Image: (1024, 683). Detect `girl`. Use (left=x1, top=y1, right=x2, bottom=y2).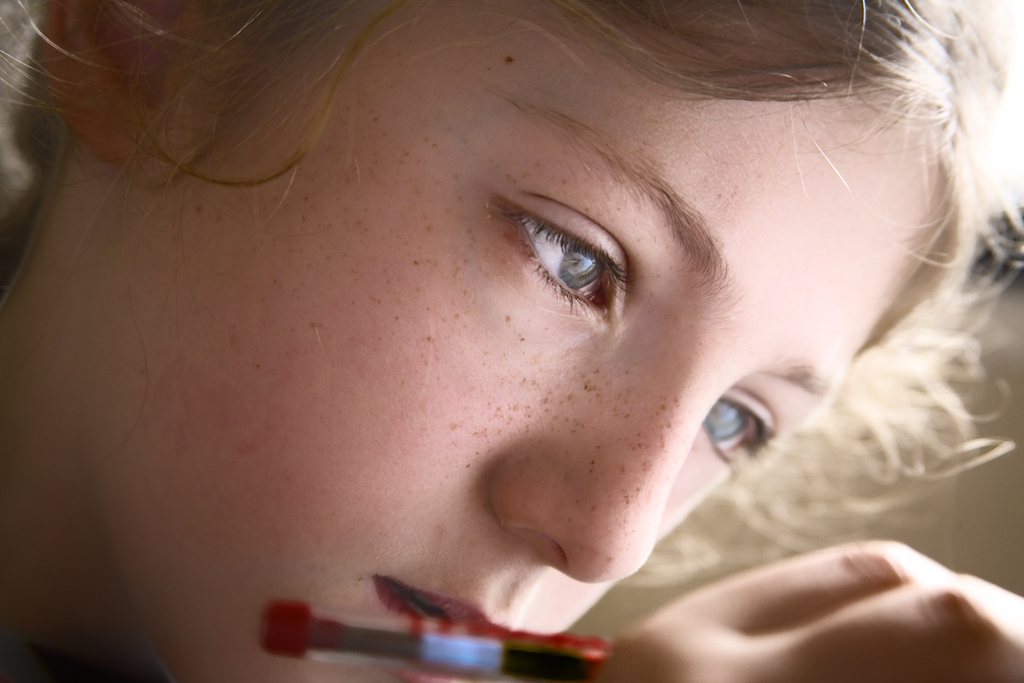
(left=0, top=0, right=1023, bottom=682).
